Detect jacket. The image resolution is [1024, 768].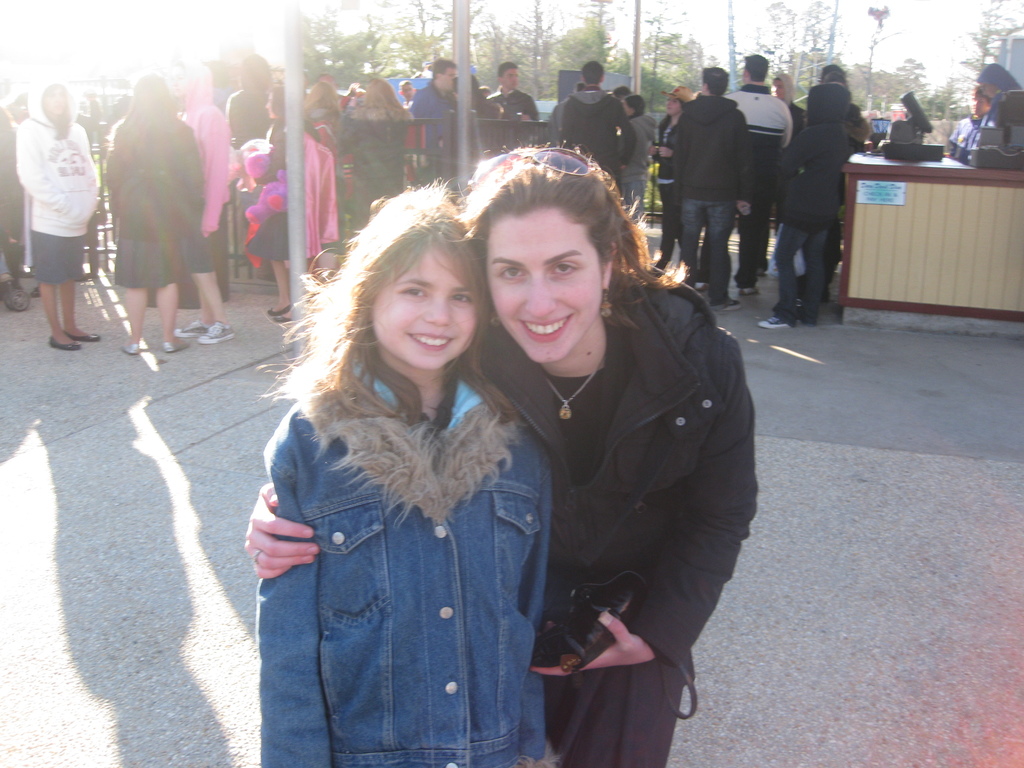
detection(968, 65, 1023, 172).
